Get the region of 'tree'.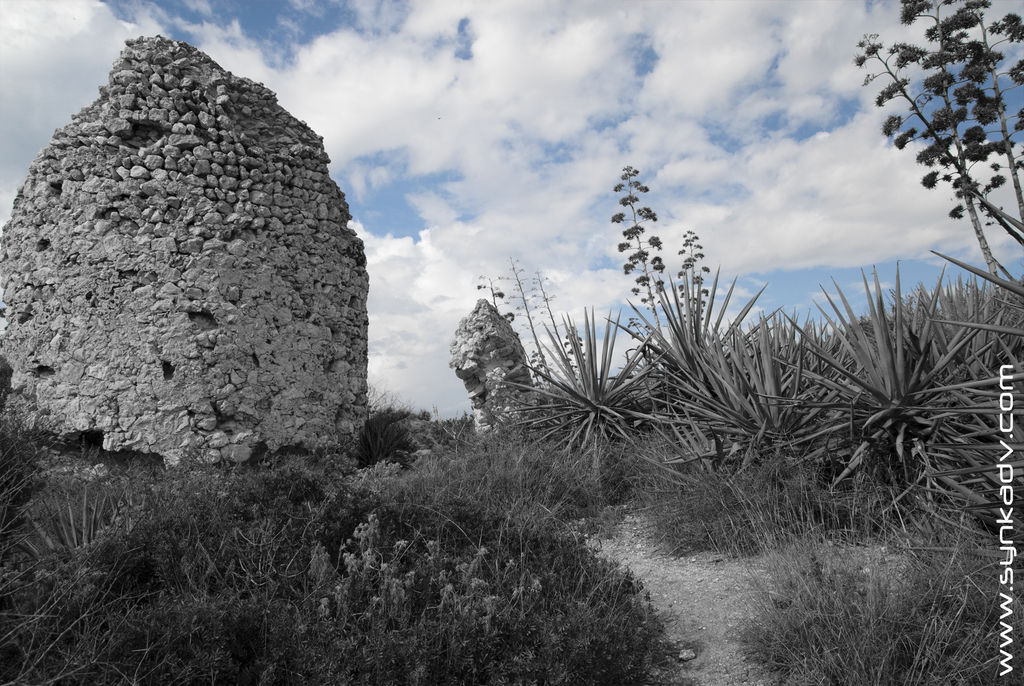
rect(559, 322, 588, 378).
